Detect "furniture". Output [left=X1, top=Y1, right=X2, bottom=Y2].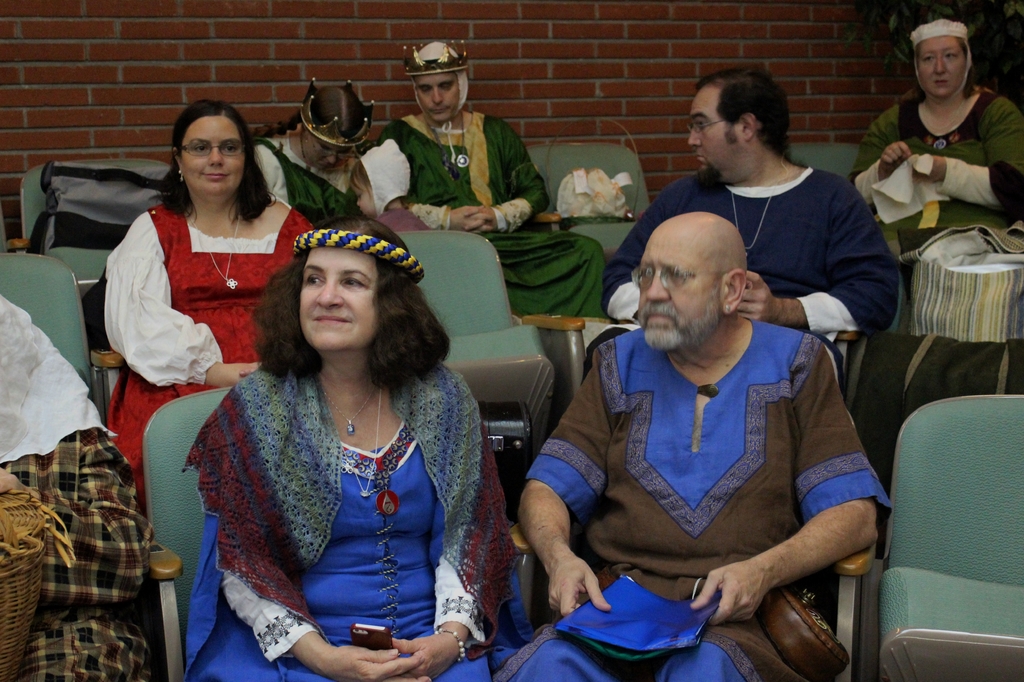
[left=0, top=250, right=125, bottom=428].
